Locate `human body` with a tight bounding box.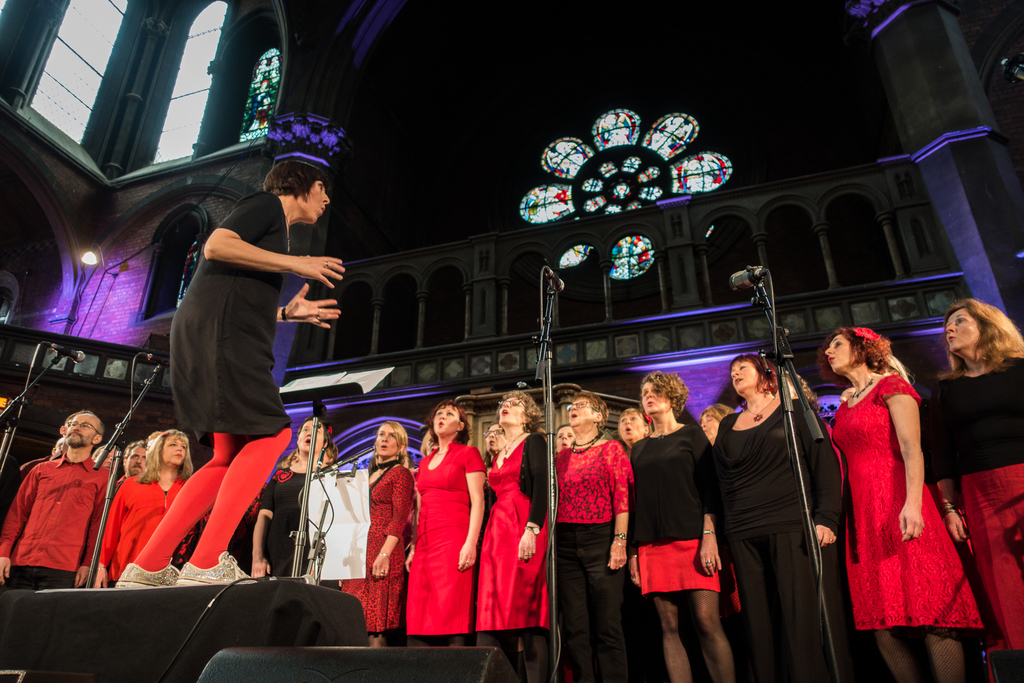
bbox=[532, 389, 628, 682].
